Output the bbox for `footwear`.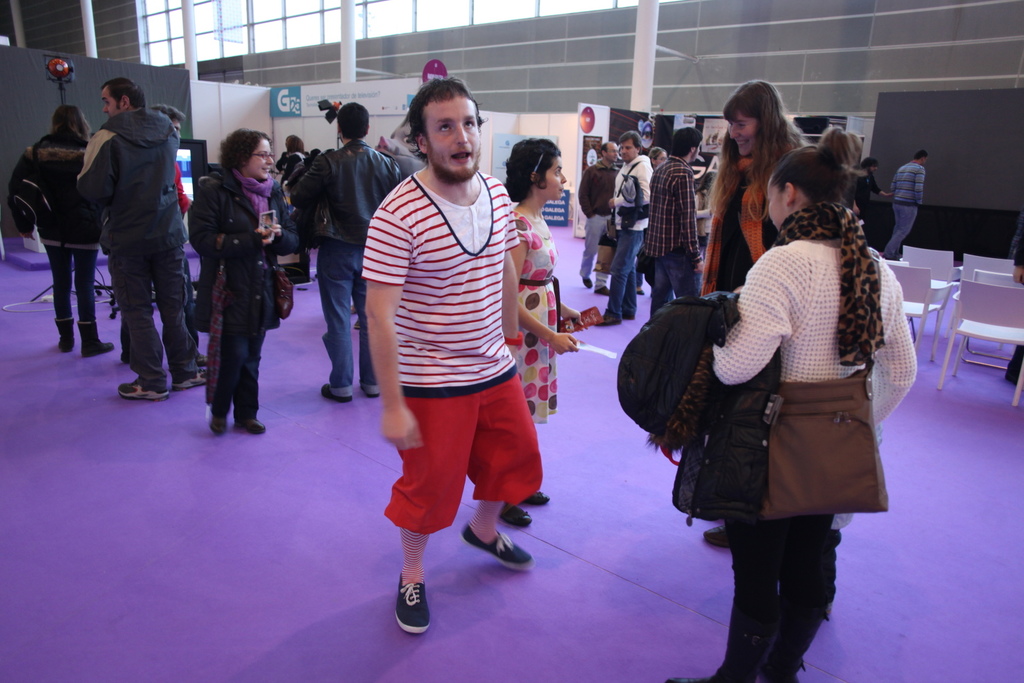
select_region(368, 394, 382, 399).
